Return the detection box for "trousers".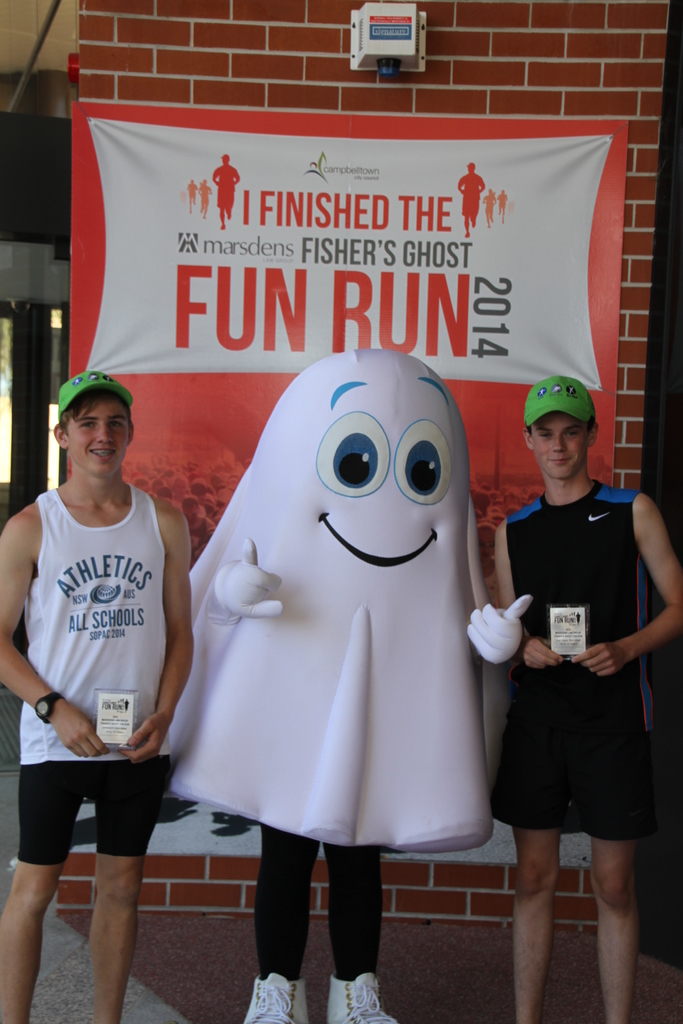
(257, 819, 379, 986).
